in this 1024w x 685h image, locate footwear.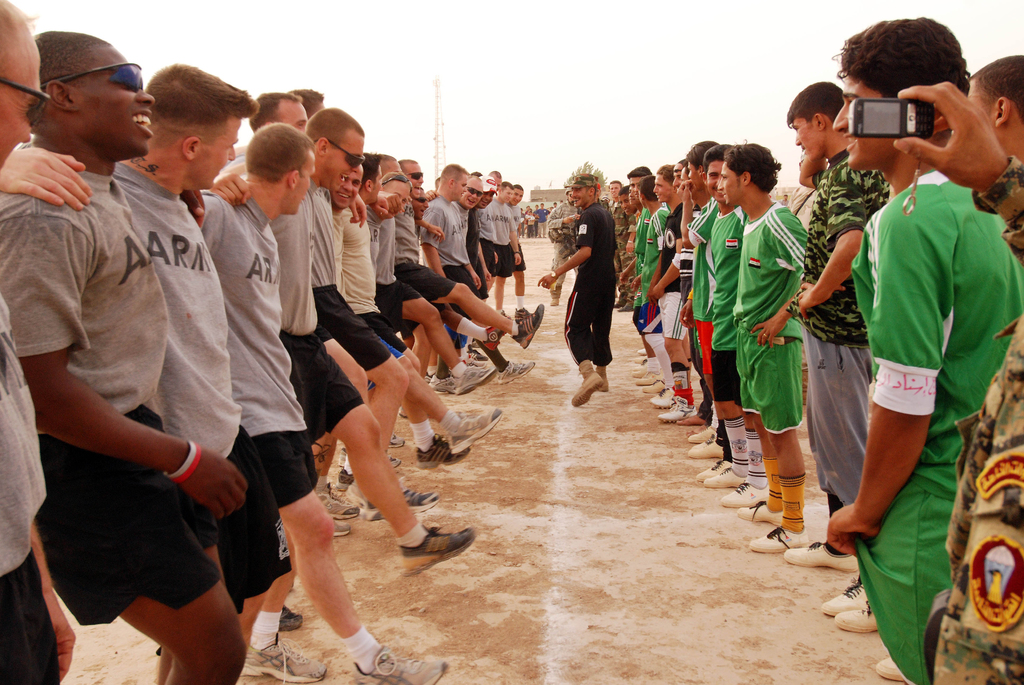
Bounding box: l=429, t=377, r=452, b=392.
